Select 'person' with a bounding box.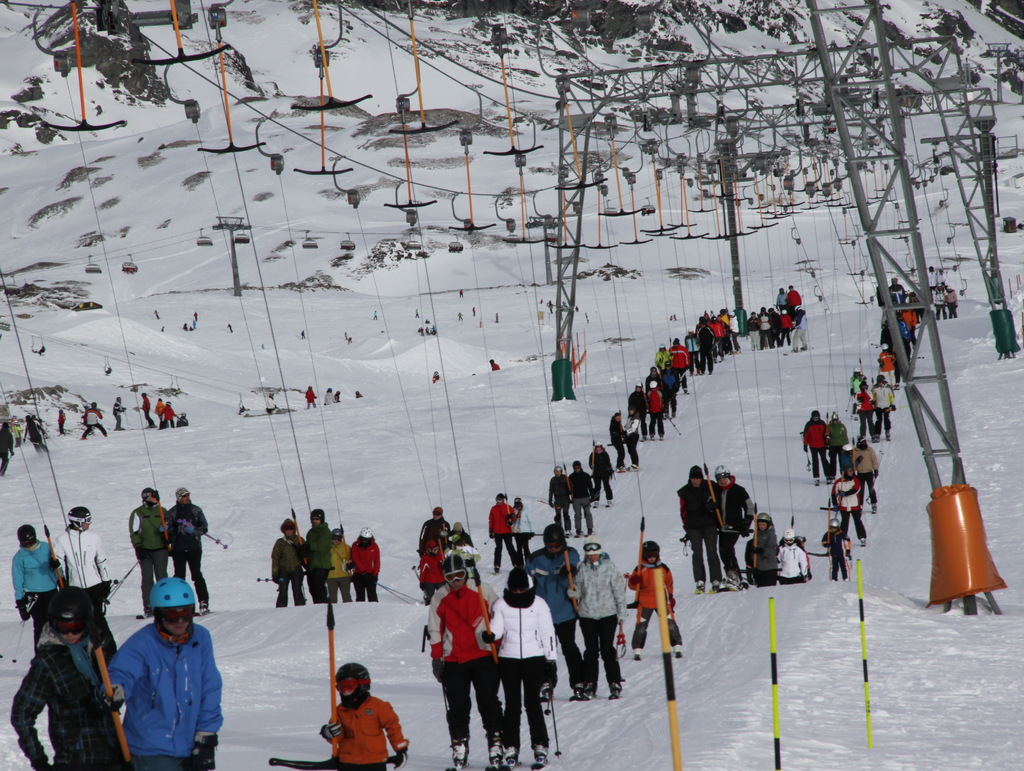
[x1=306, y1=385, x2=319, y2=406].
